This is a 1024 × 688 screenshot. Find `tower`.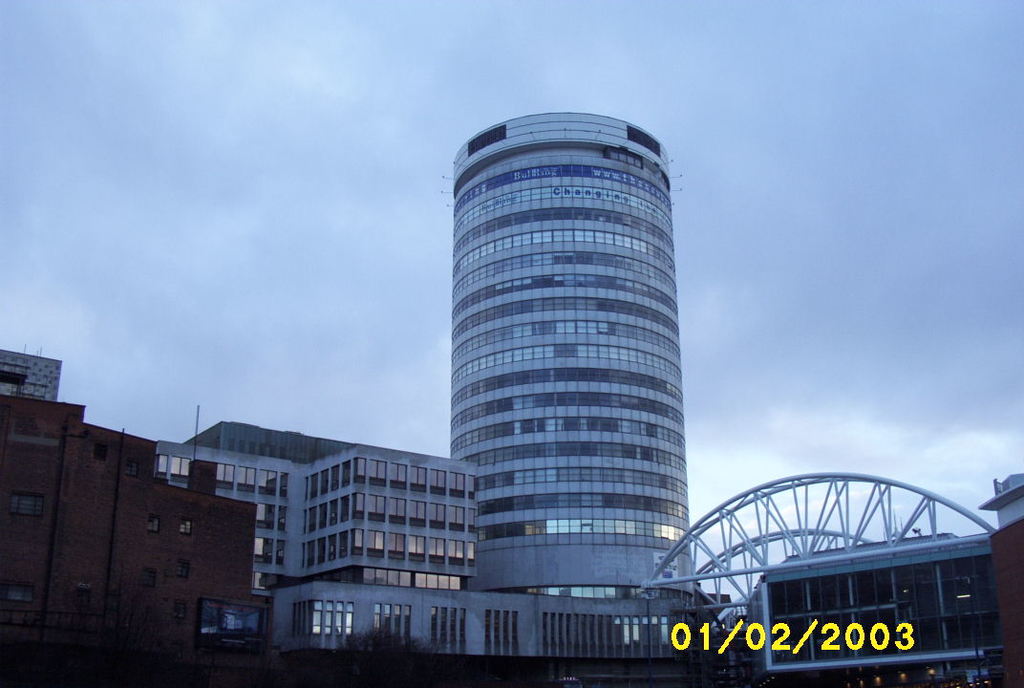
Bounding box: 17:402:255:687.
